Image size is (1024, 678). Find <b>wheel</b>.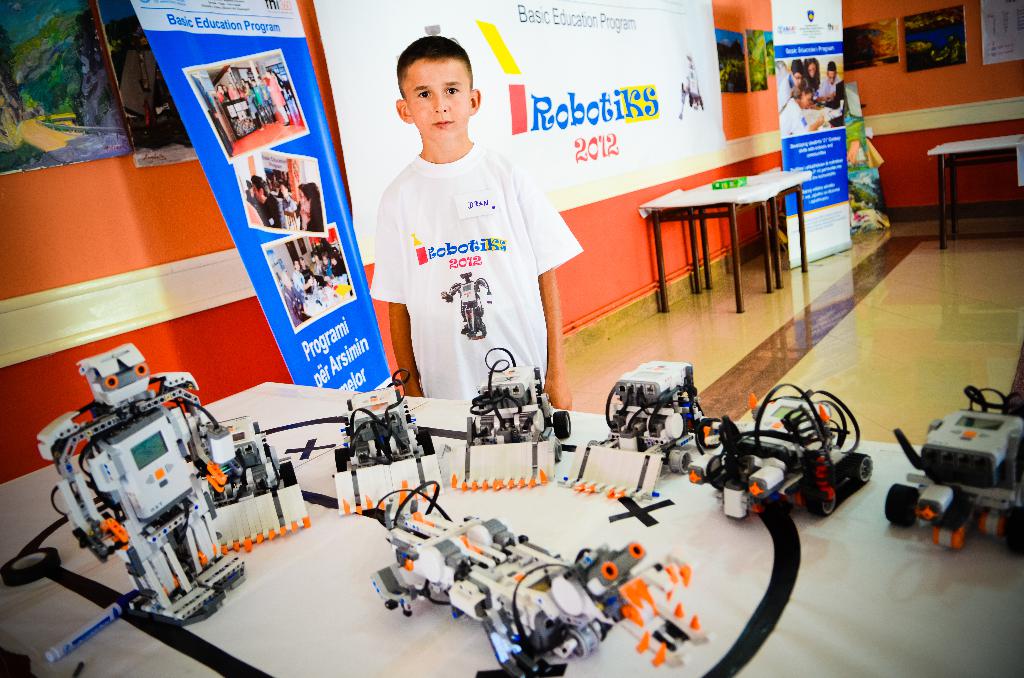
bbox(884, 485, 919, 527).
